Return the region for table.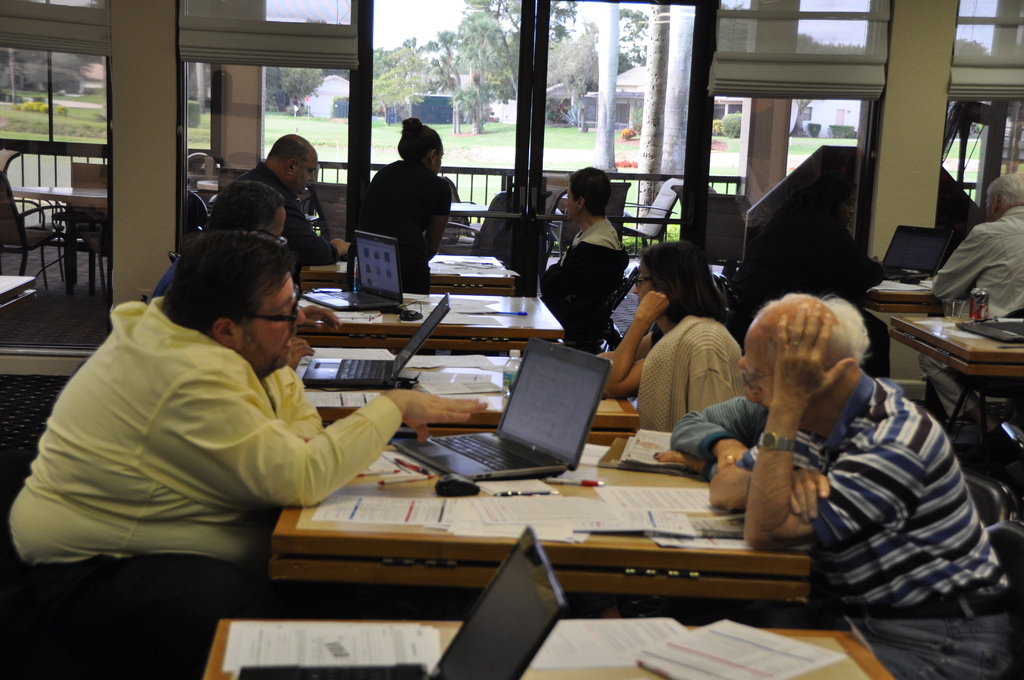
l=297, t=281, r=568, b=344.
